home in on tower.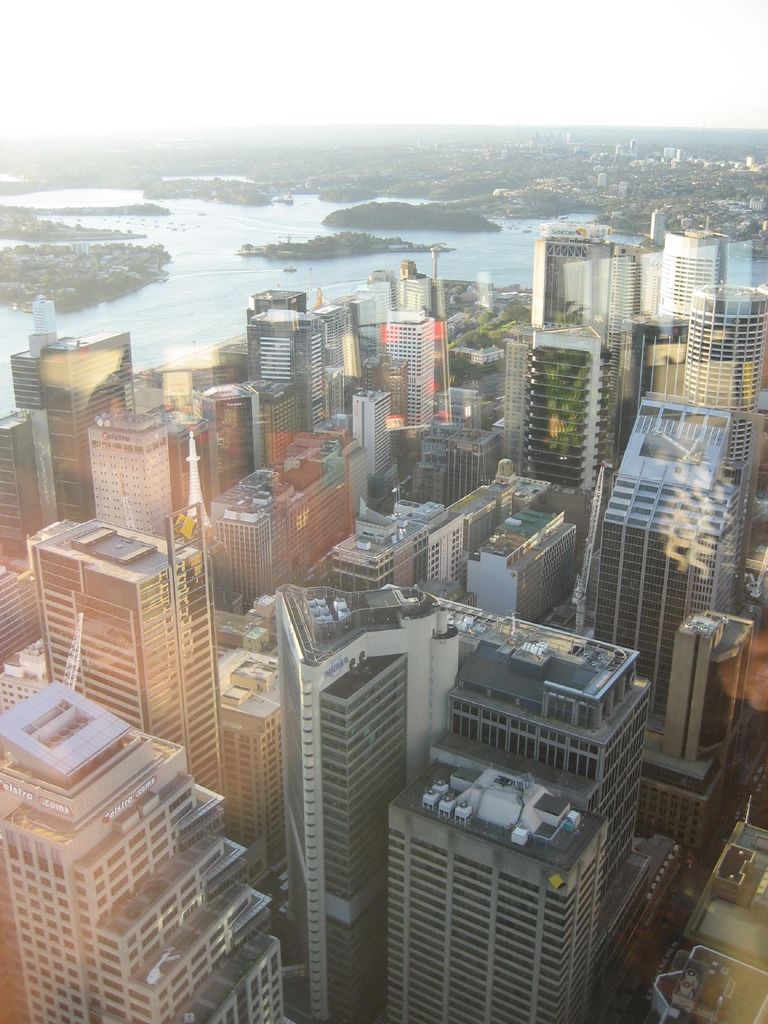
Homed in at locate(0, 671, 291, 1023).
